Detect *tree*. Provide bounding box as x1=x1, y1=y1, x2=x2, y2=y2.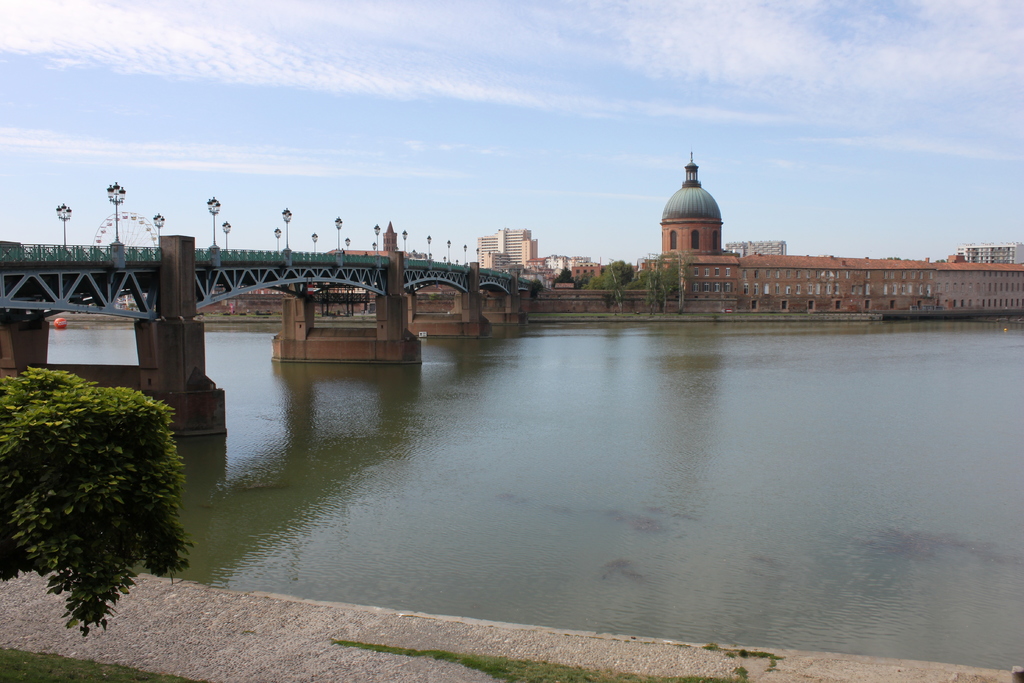
x1=935, y1=257, x2=948, y2=263.
